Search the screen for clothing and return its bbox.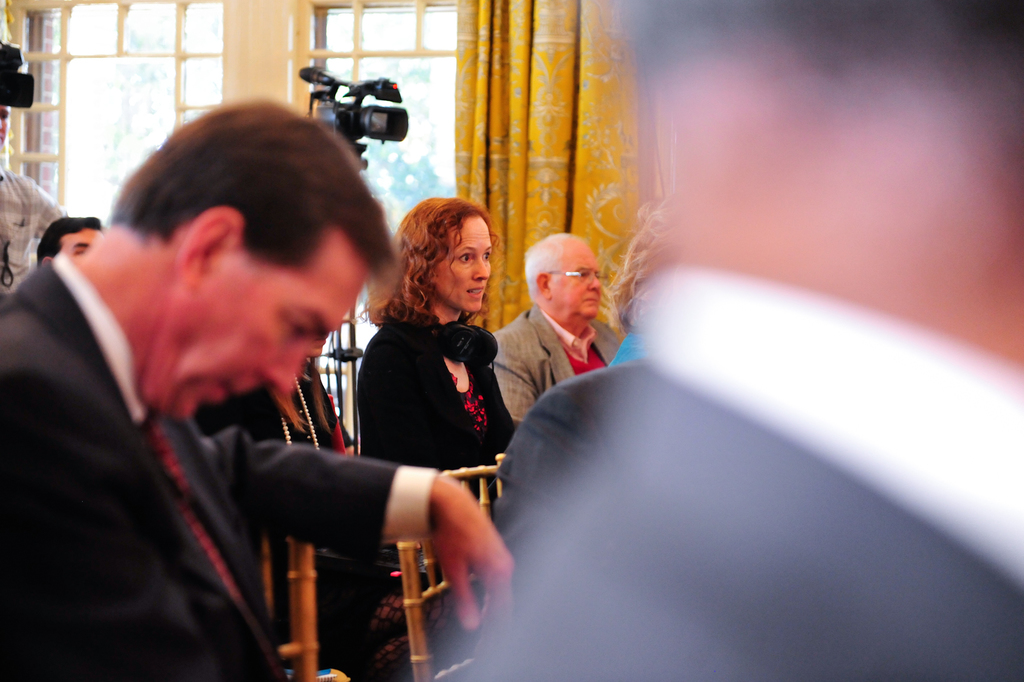
Found: Rect(0, 164, 70, 304).
